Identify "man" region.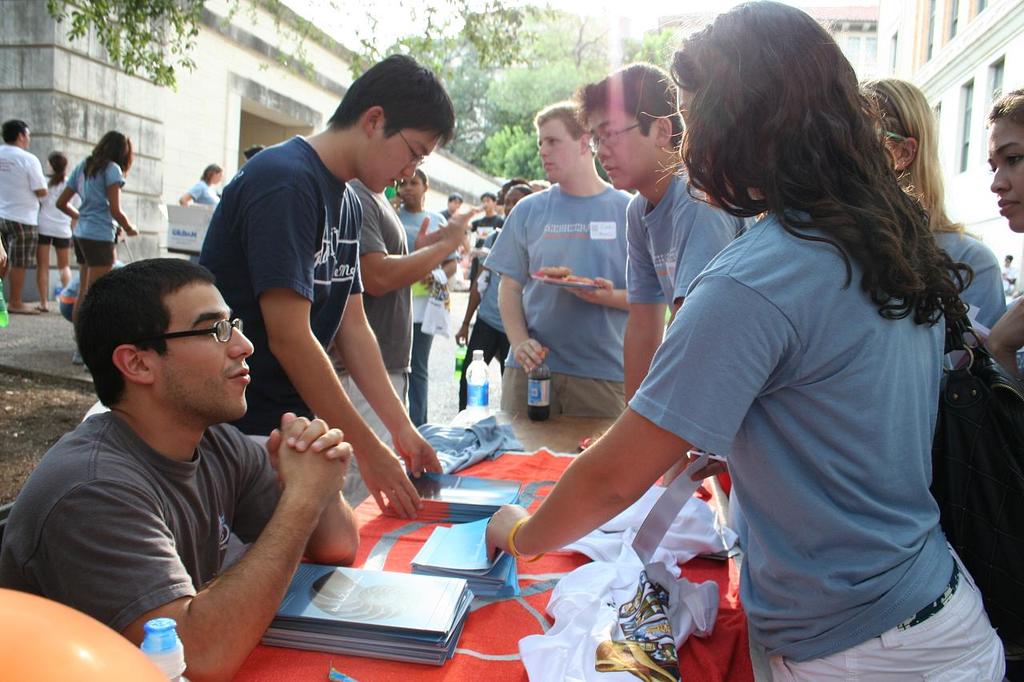
Region: 484 97 622 417.
